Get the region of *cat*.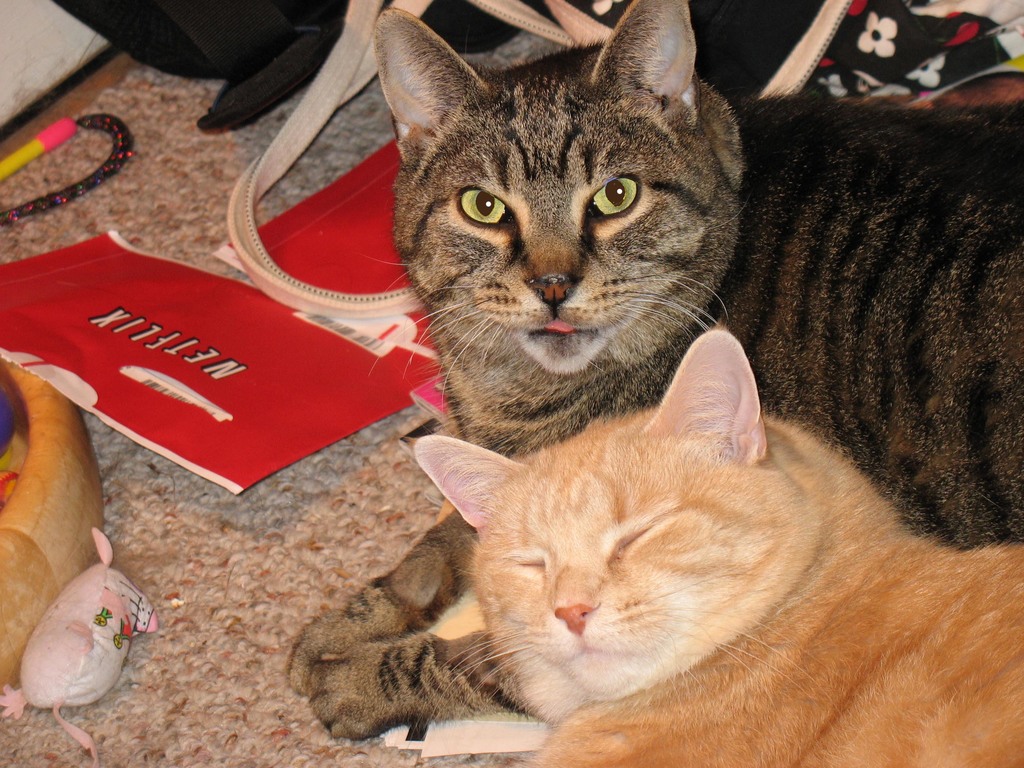
crop(410, 323, 1020, 767).
